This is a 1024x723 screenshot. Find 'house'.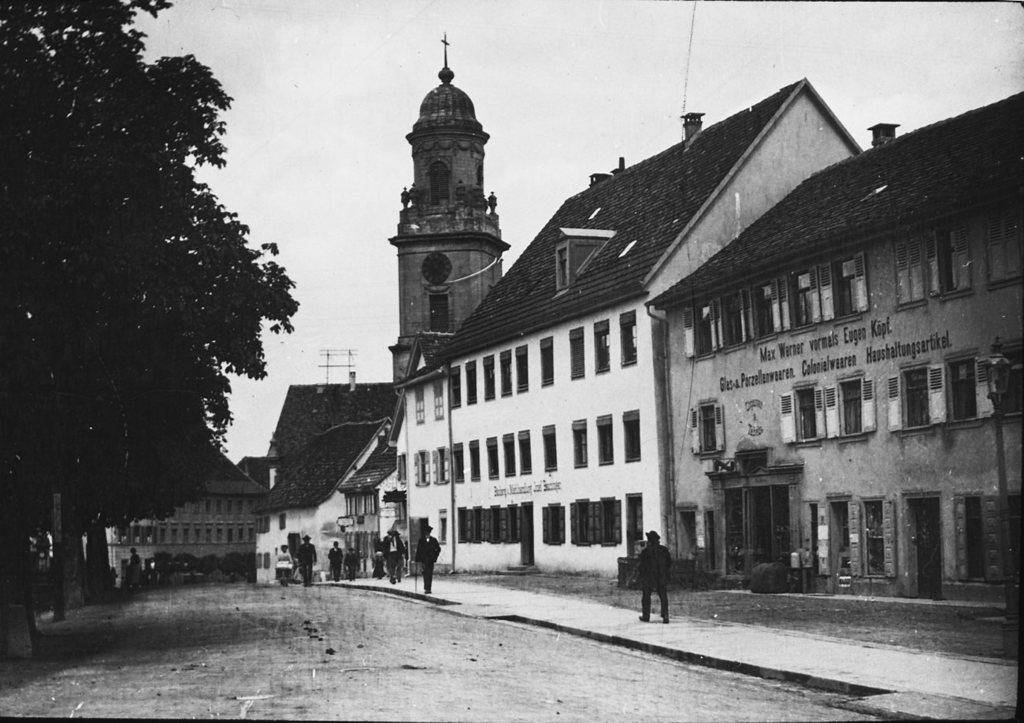
Bounding box: crop(245, 406, 399, 594).
